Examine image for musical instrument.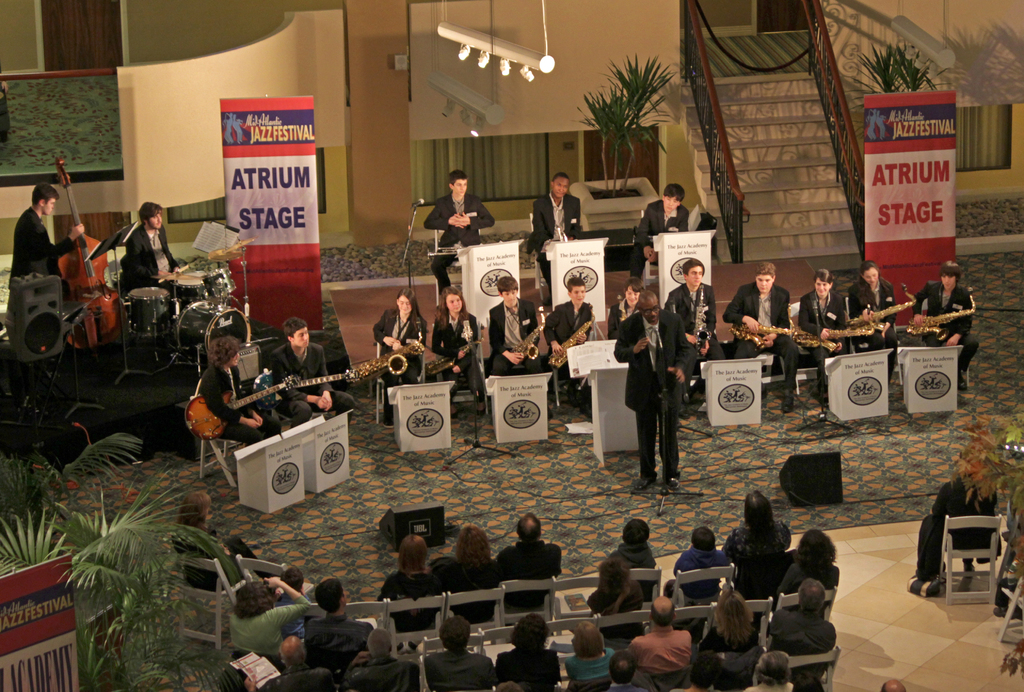
Examination result: BBox(900, 284, 984, 343).
